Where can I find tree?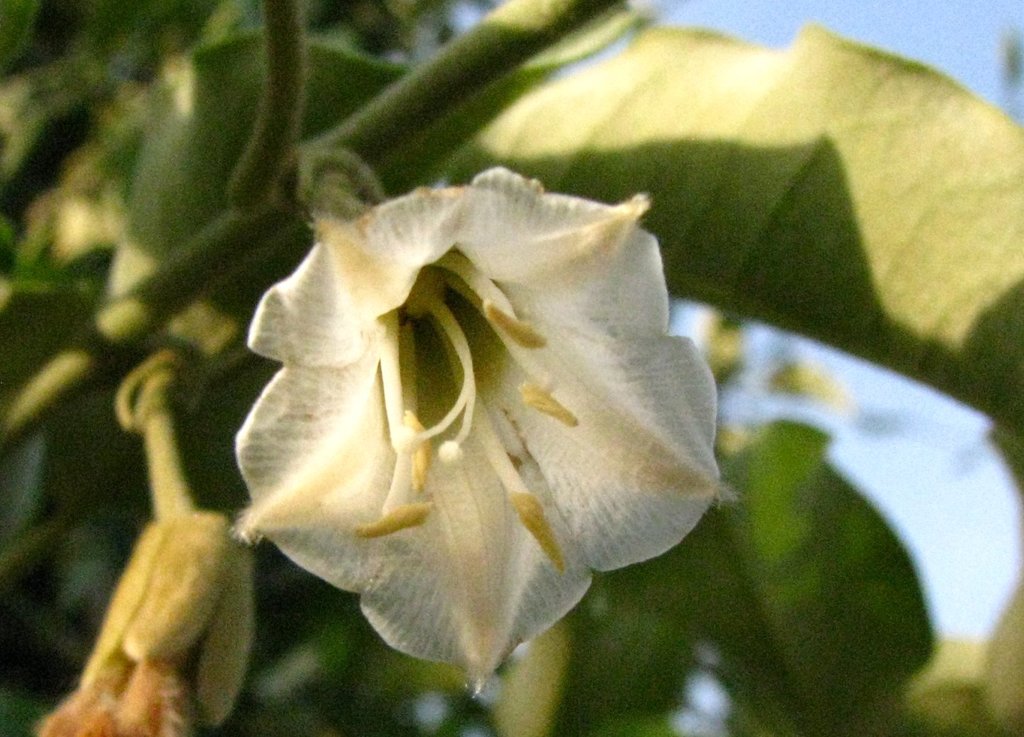
You can find it at (x1=0, y1=0, x2=1023, y2=736).
